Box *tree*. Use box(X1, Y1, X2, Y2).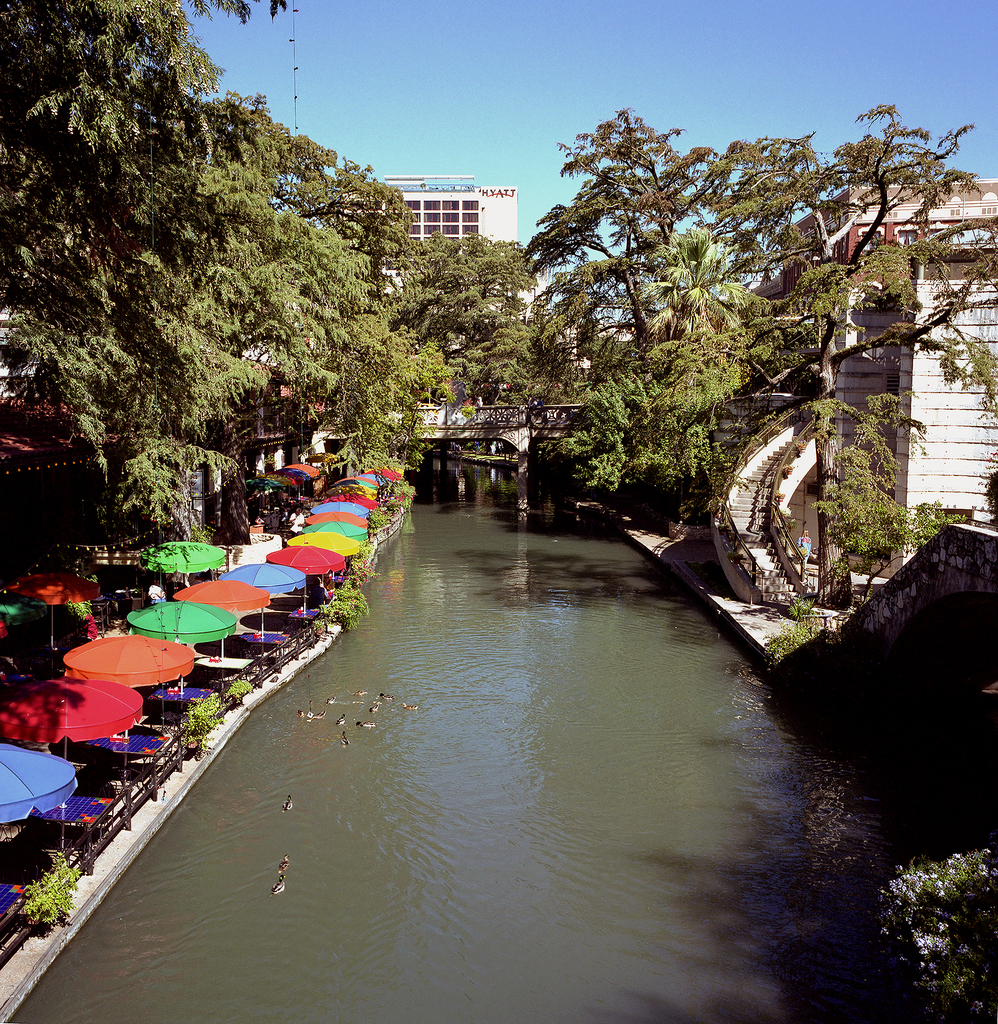
box(558, 323, 770, 504).
